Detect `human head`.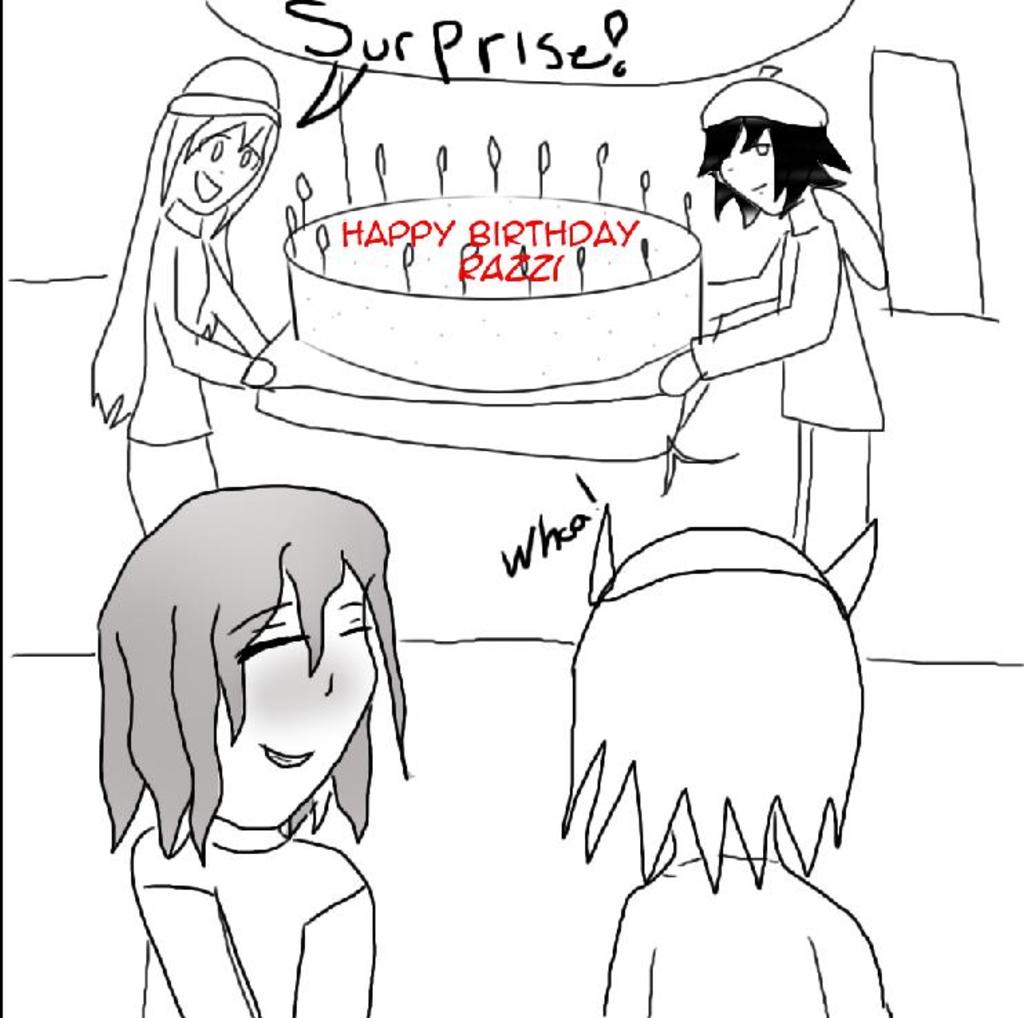
Detected at crop(131, 481, 386, 839).
